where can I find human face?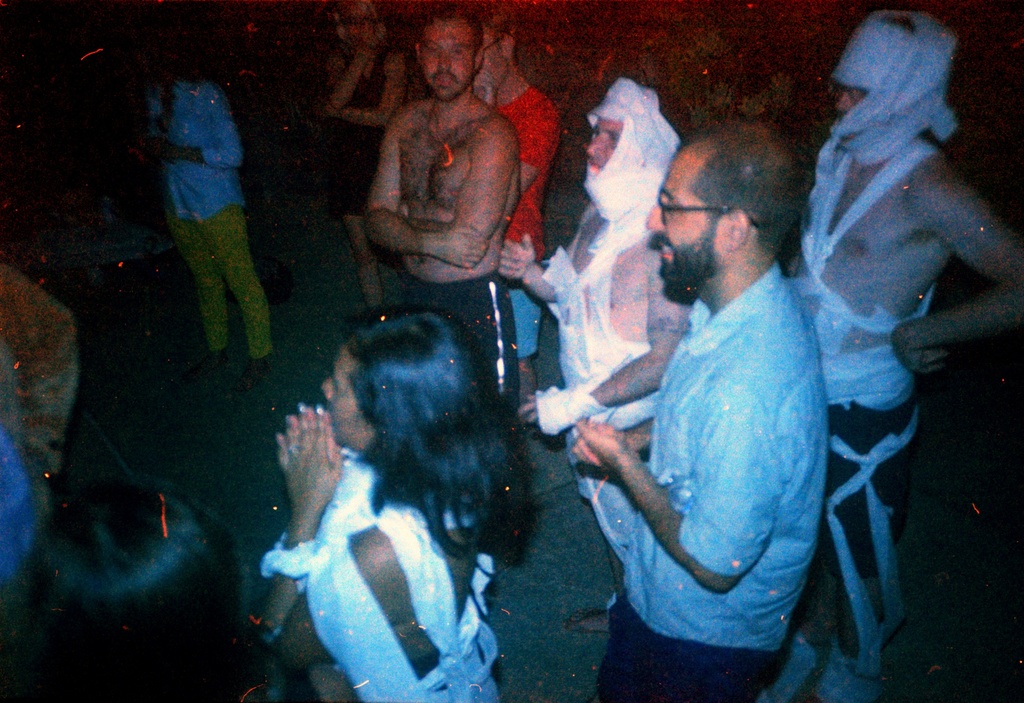
You can find it at [left=321, top=346, right=378, bottom=453].
